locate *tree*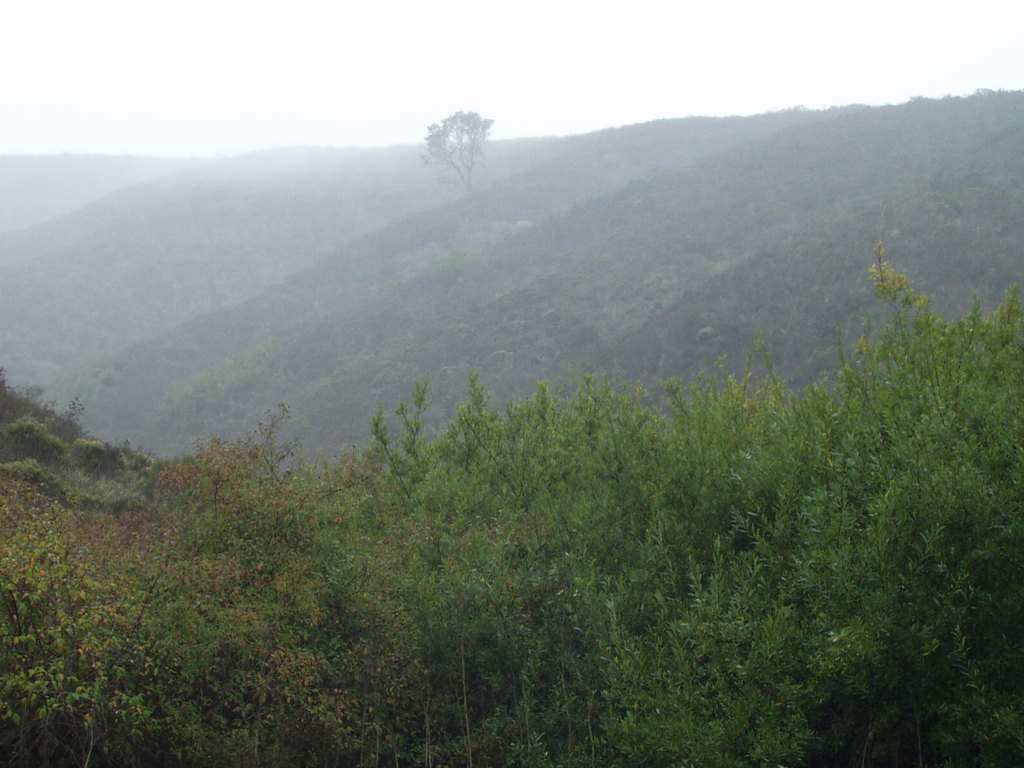
[417, 93, 500, 191]
